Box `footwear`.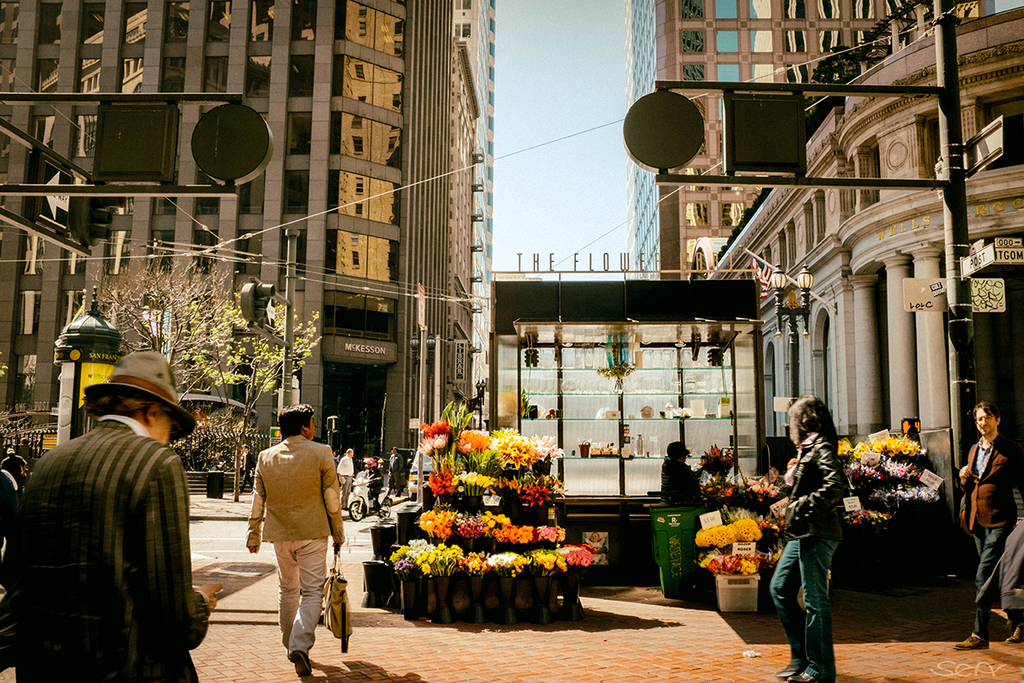
bbox=(957, 633, 989, 653).
